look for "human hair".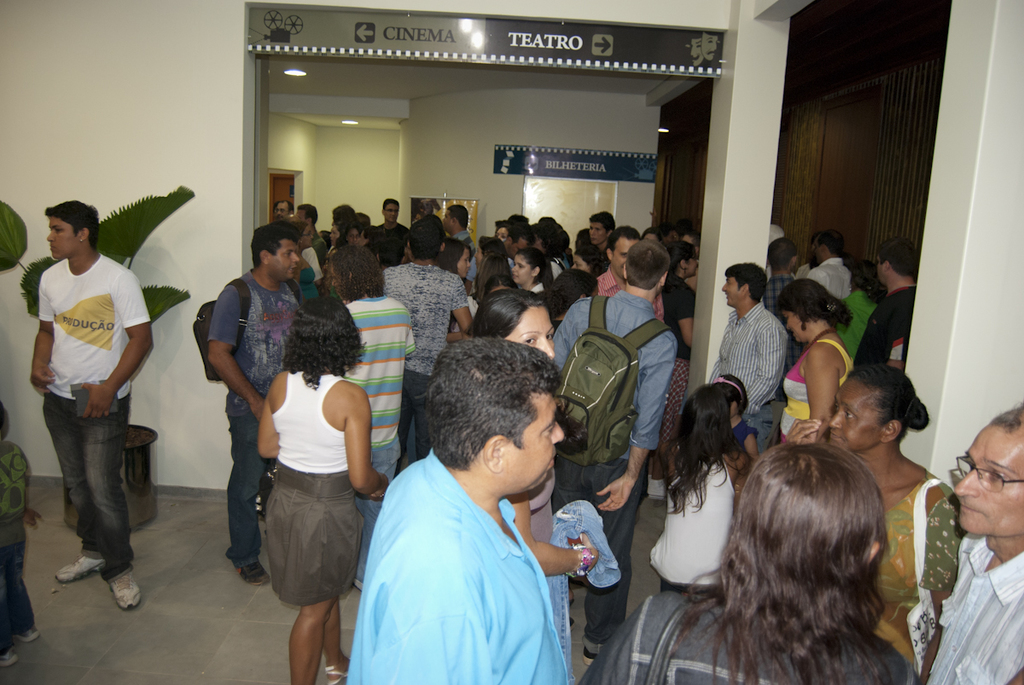
Found: l=882, t=240, r=914, b=278.
